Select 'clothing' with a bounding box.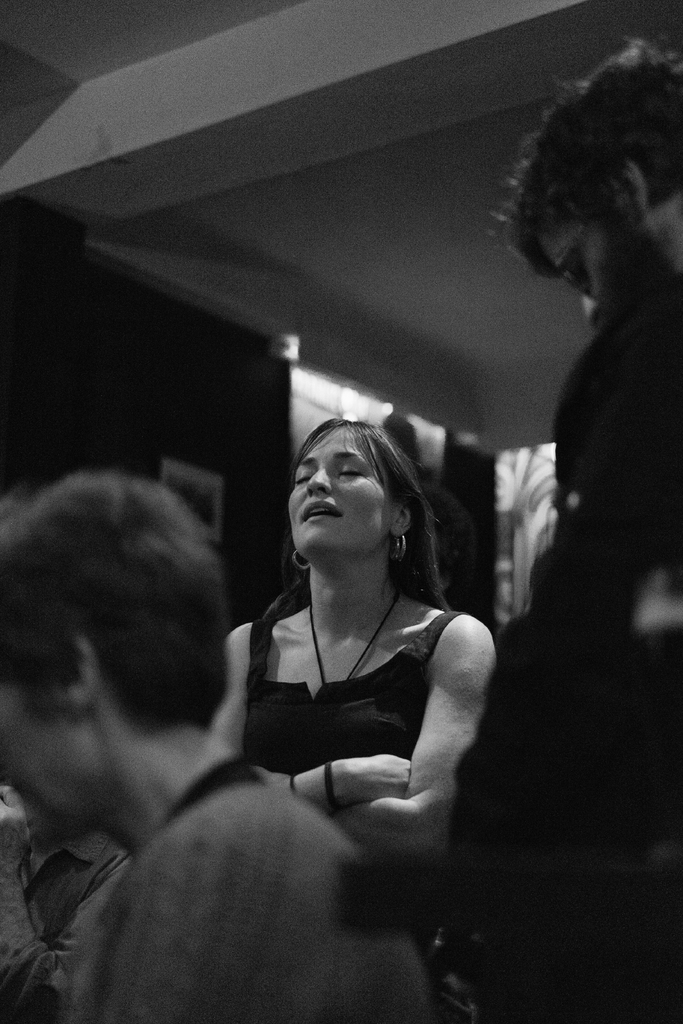
{"x1": 198, "y1": 605, "x2": 464, "y2": 801}.
